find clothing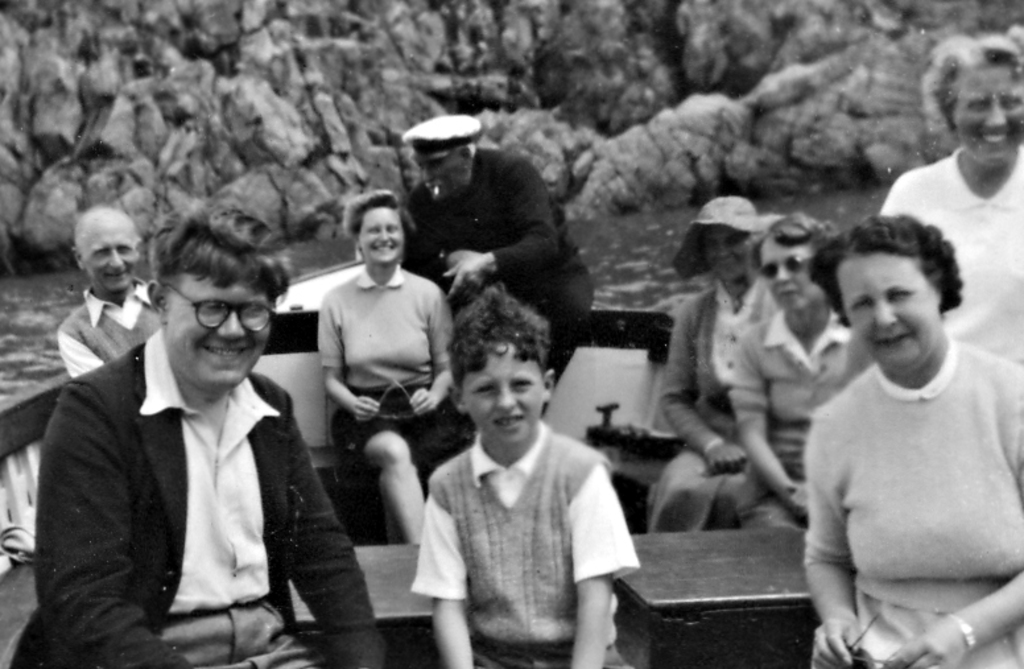
661/277/760/532
